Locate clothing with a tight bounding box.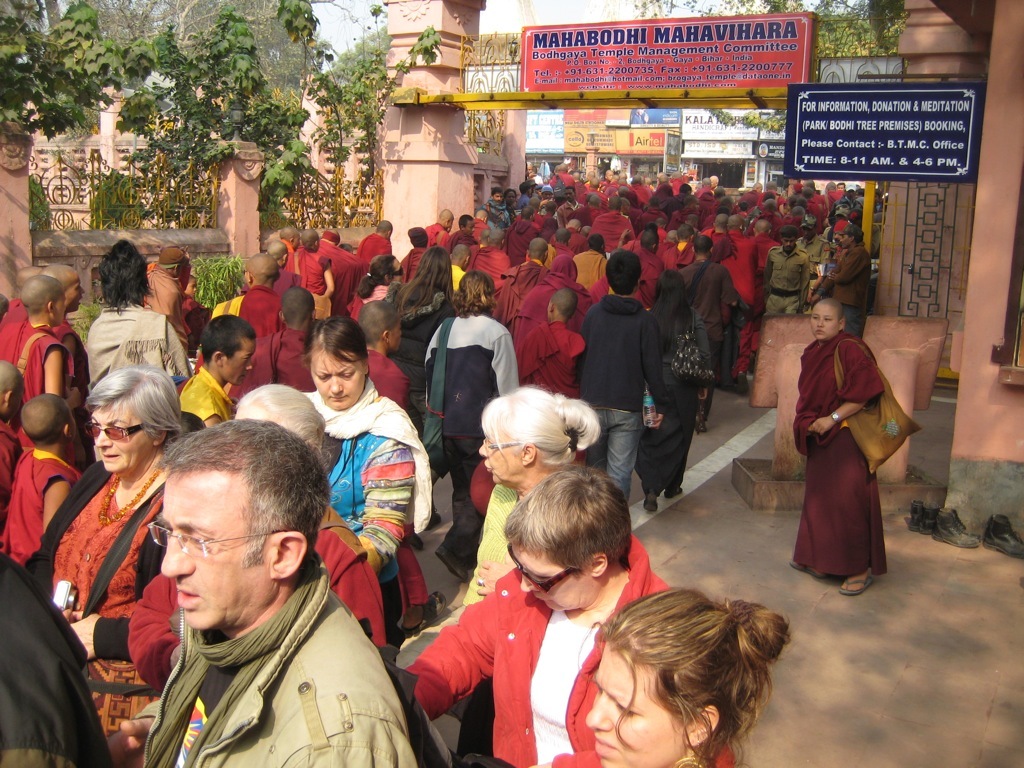
pyautogui.locateOnScreen(405, 531, 733, 767).
